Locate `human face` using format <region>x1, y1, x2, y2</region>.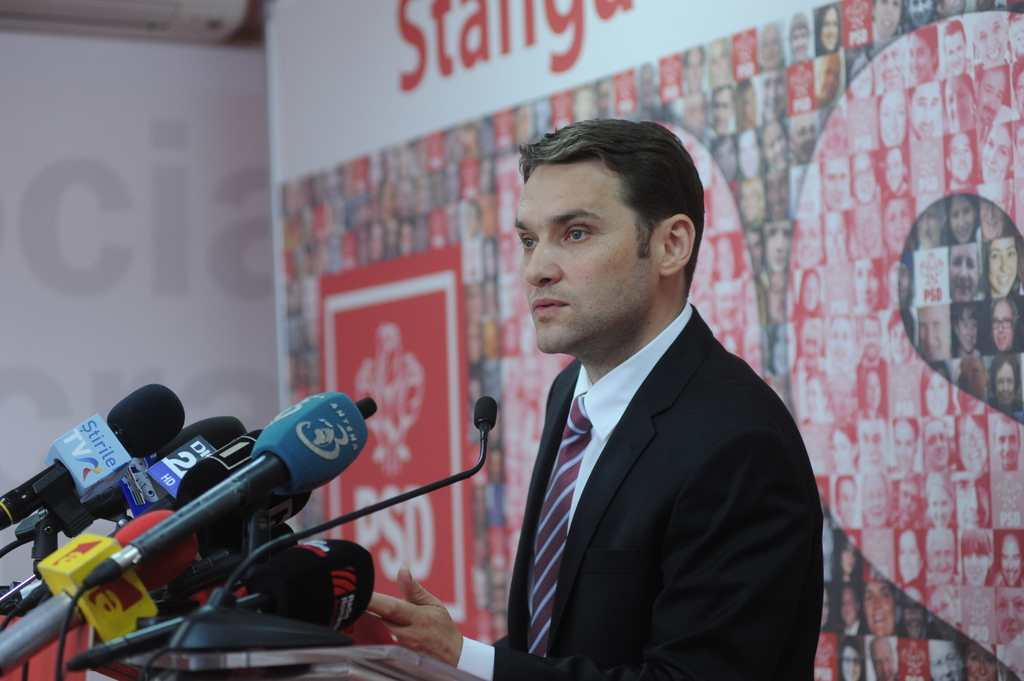
<region>899, 531, 922, 580</region>.
